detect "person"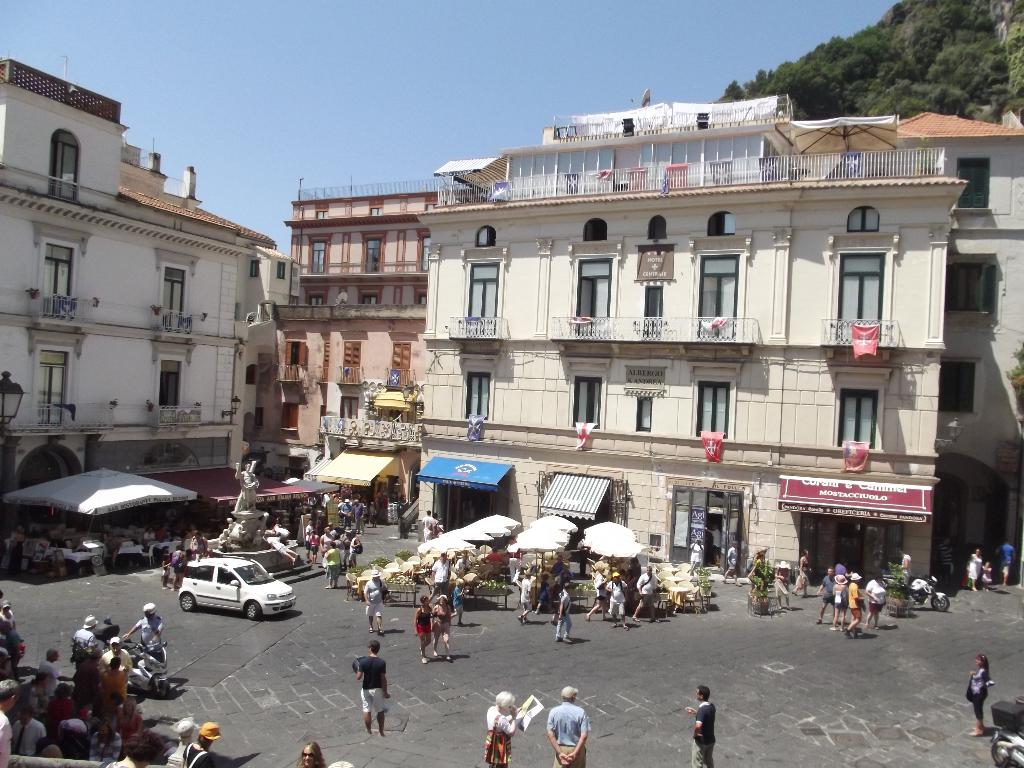
pyautogui.locateOnScreen(557, 585, 573, 643)
